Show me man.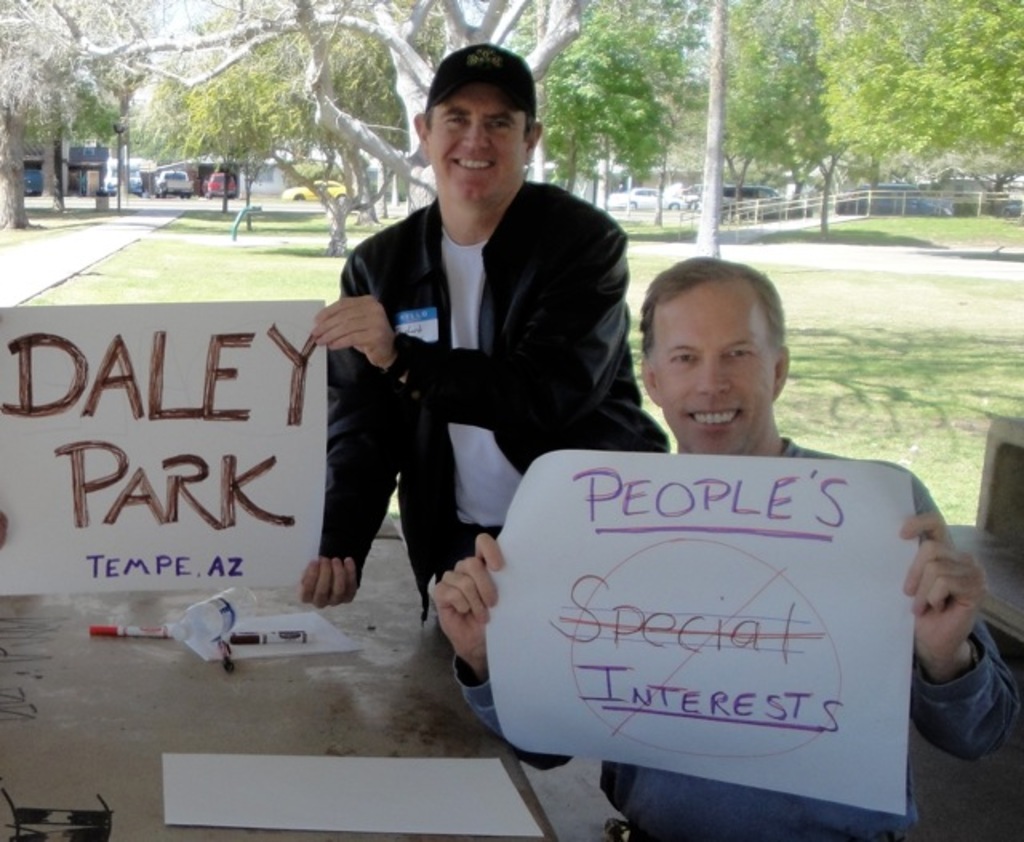
man is here: region(301, 74, 643, 640).
